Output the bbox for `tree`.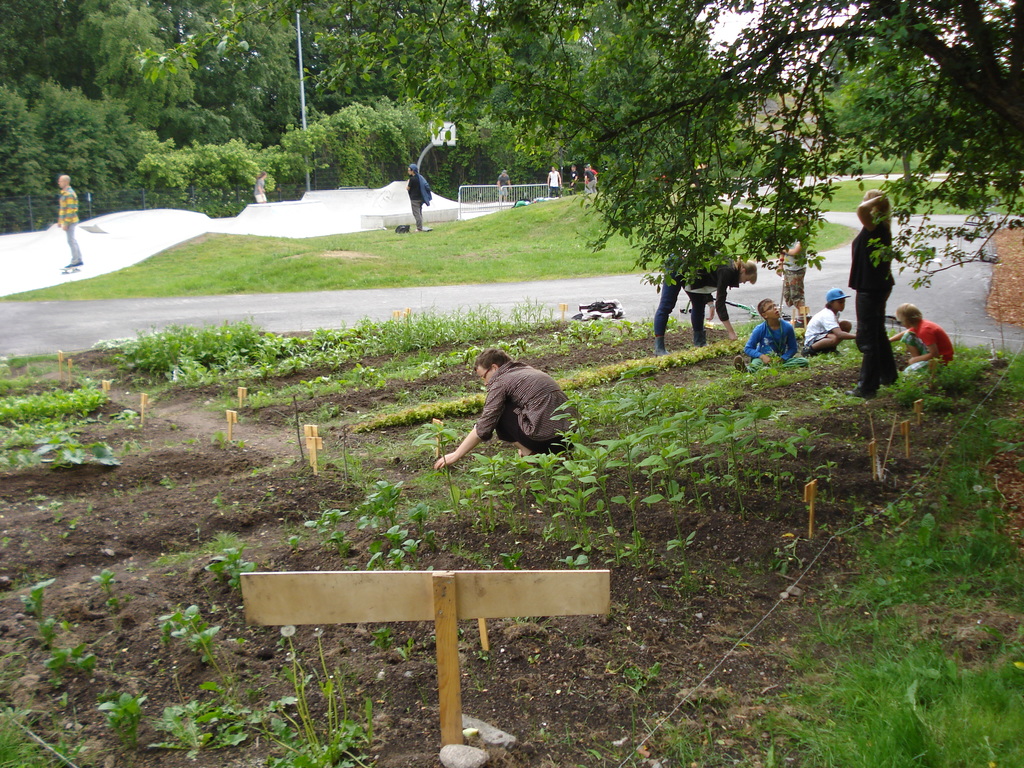
detection(0, 0, 480, 239).
